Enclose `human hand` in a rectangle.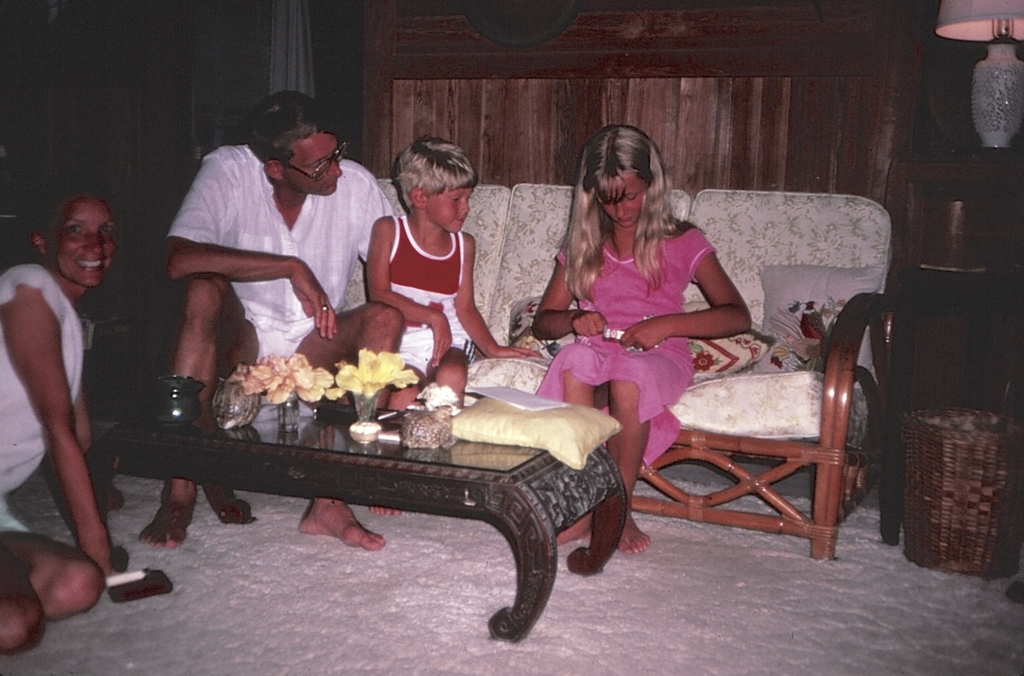
(570, 308, 605, 340).
